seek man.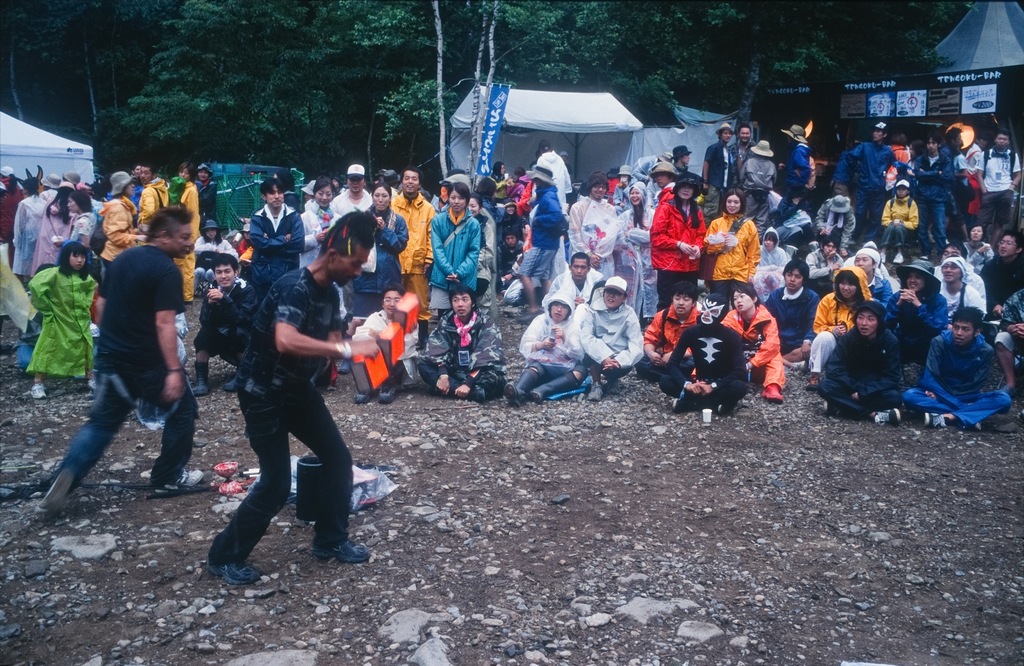
993:288:1023:394.
